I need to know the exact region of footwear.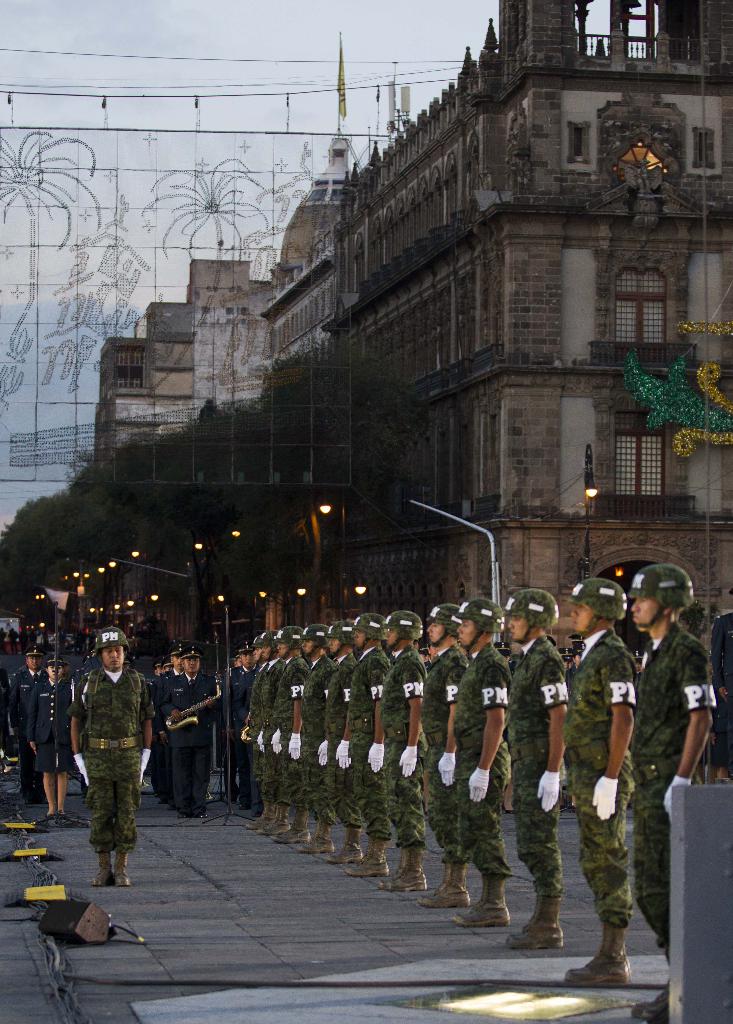
Region: (346,838,391,875).
